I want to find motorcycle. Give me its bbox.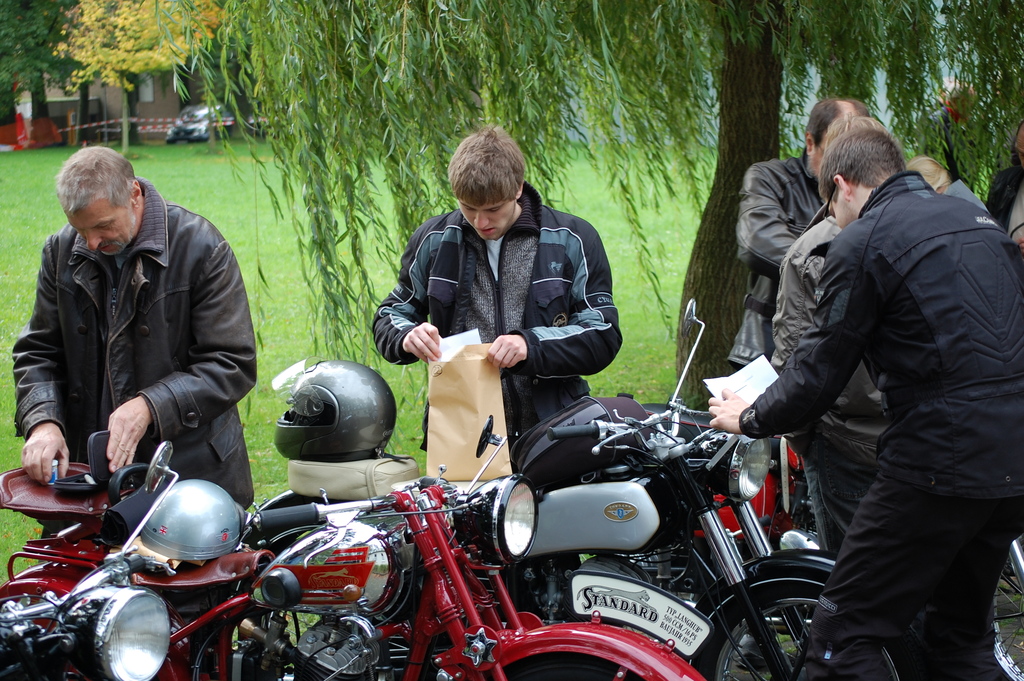
0, 415, 701, 680.
